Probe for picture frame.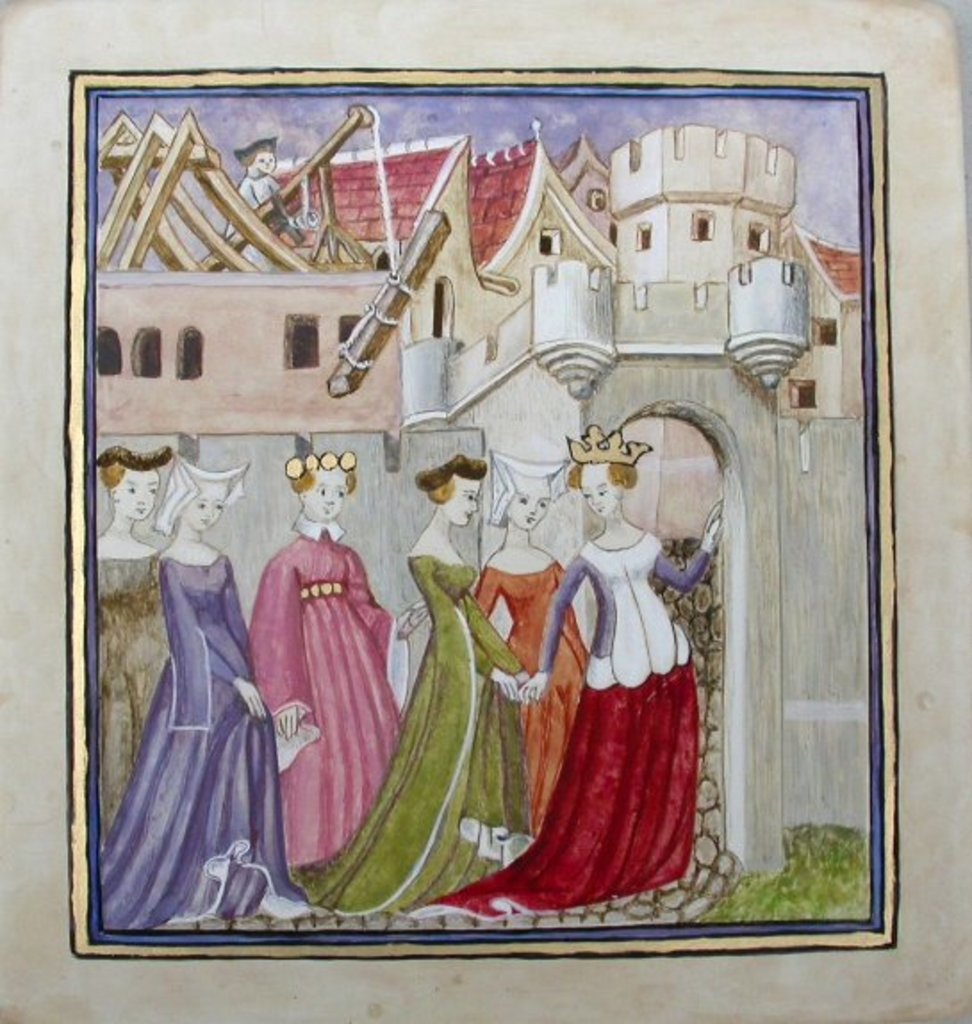
Probe result: detection(36, 5, 961, 1023).
